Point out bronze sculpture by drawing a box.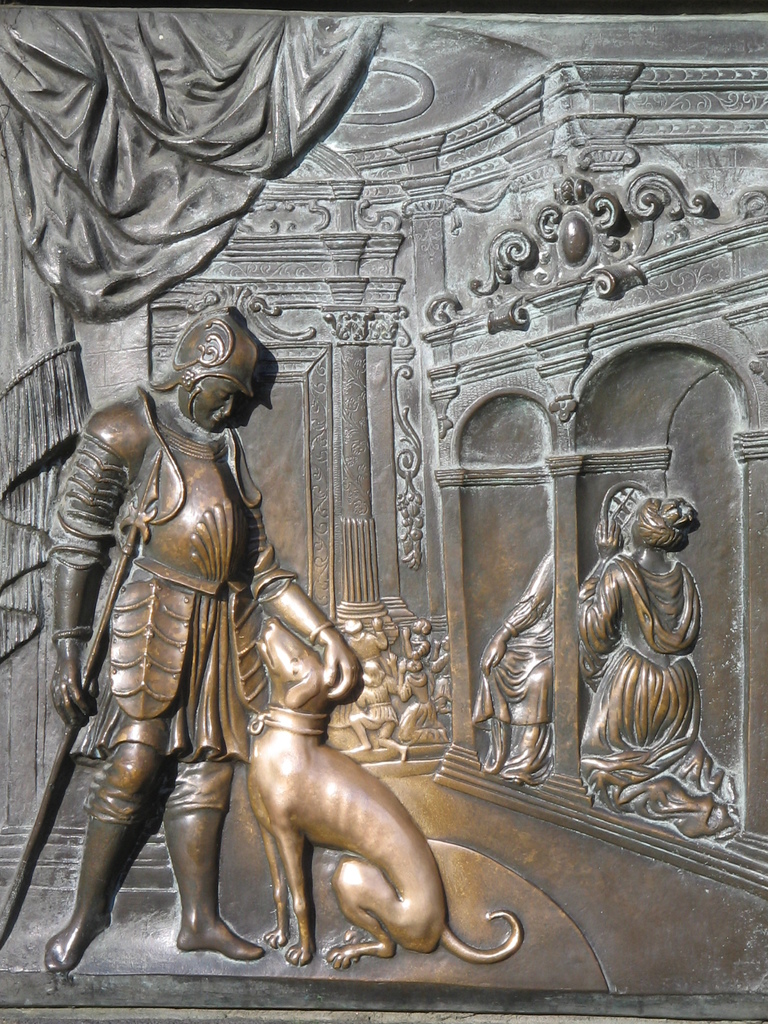
572/488/742/849.
